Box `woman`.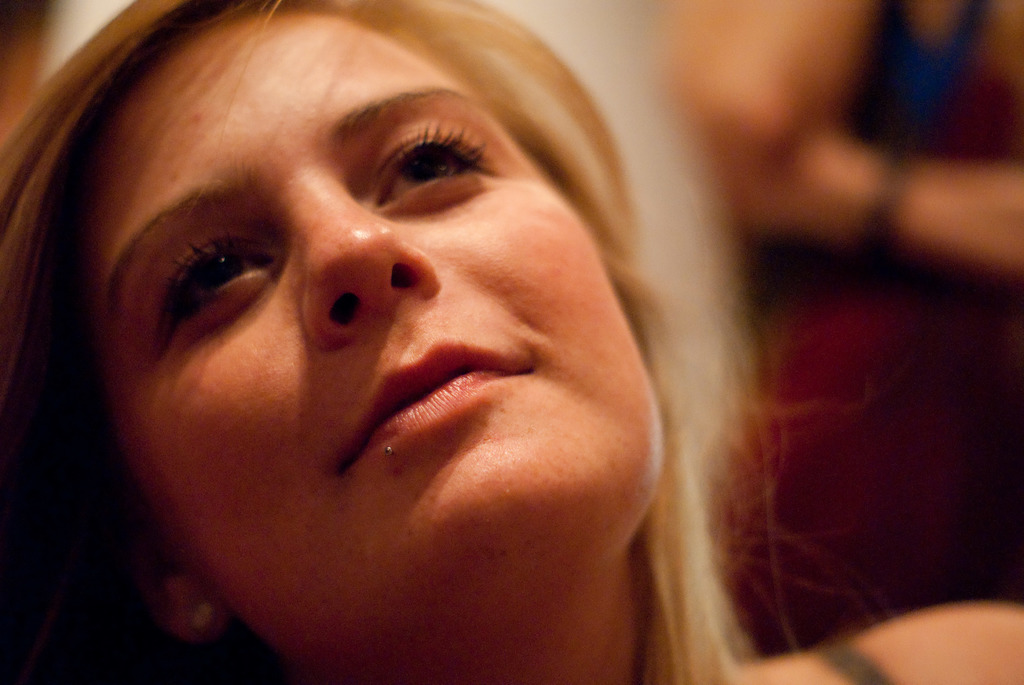
detection(0, 0, 819, 684).
